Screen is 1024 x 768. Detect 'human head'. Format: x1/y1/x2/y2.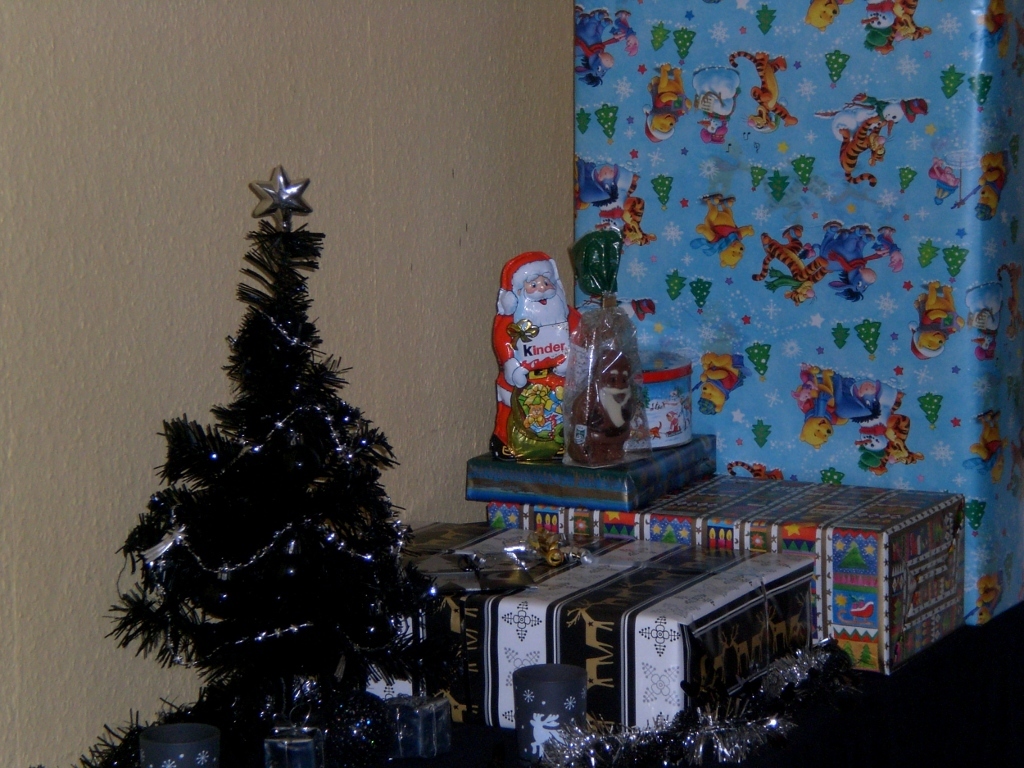
495/255/566/344.
